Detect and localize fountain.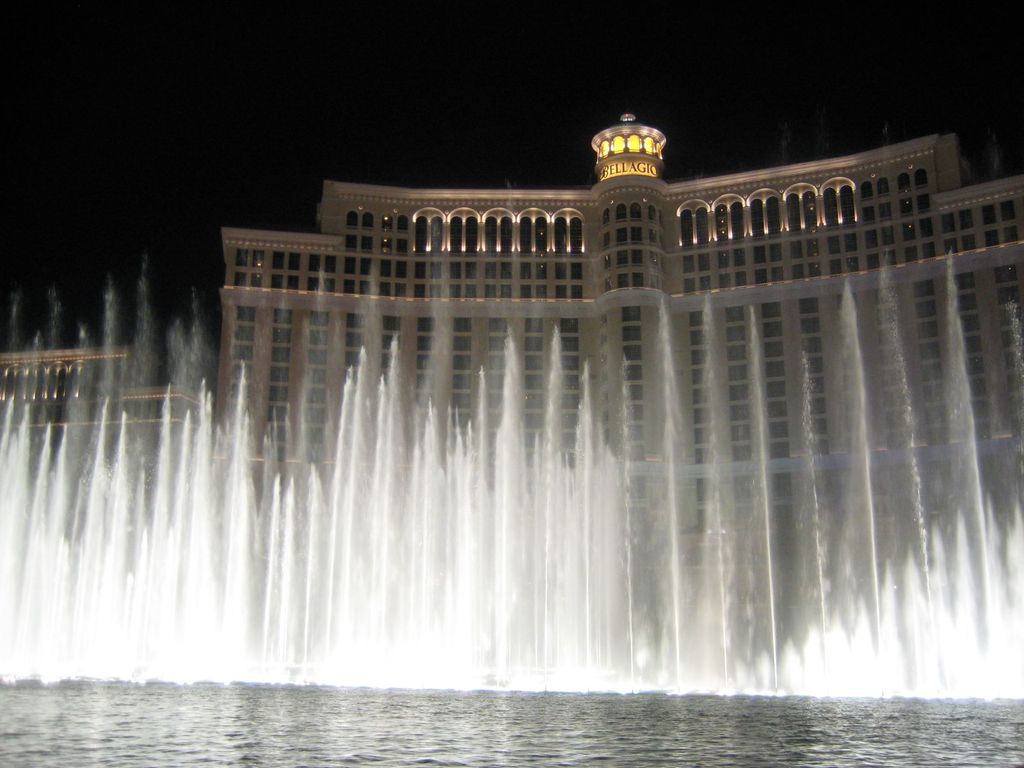
Localized at BBox(0, 257, 1023, 767).
